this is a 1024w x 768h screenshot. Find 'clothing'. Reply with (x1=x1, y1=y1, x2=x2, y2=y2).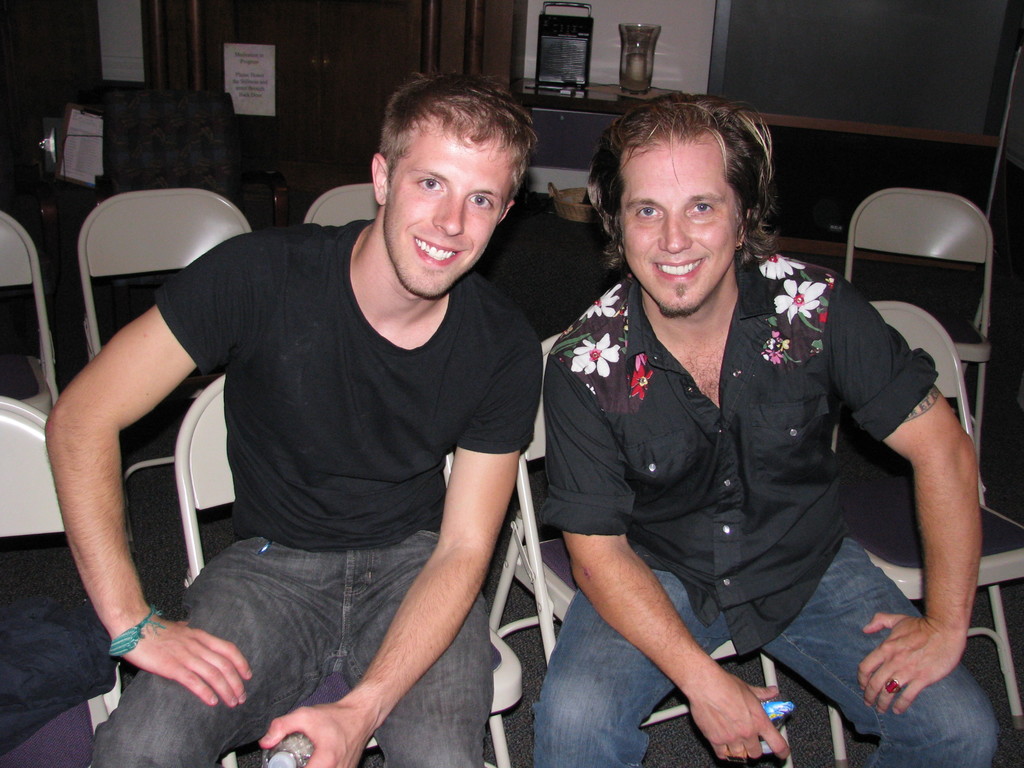
(x1=532, y1=222, x2=954, y2=724).
